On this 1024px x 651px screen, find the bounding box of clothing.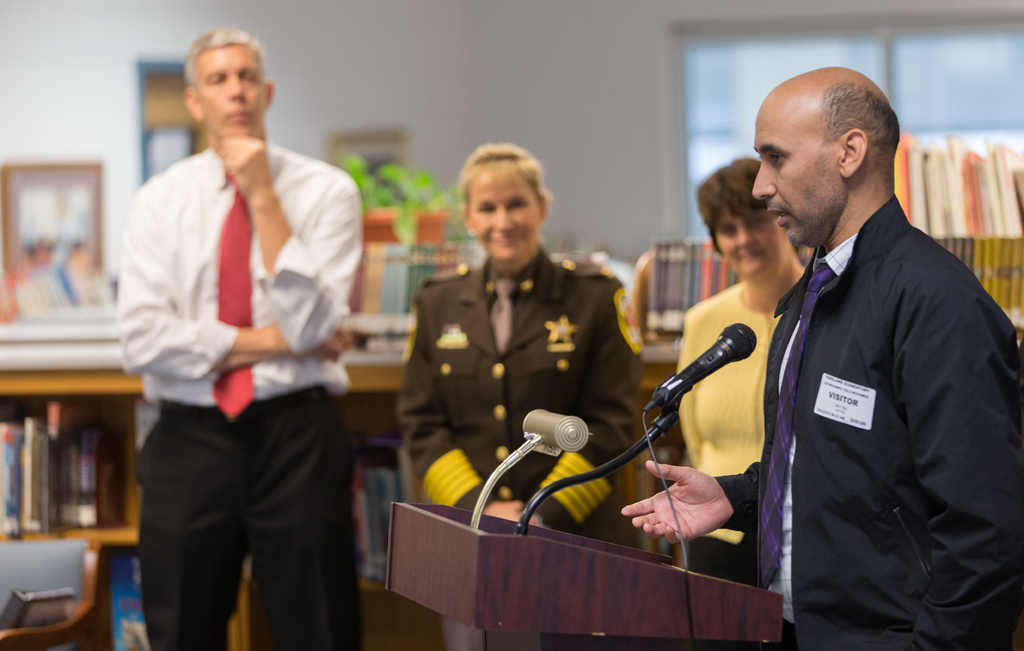
Bounding box: <box>121,146,366,650</box>.
